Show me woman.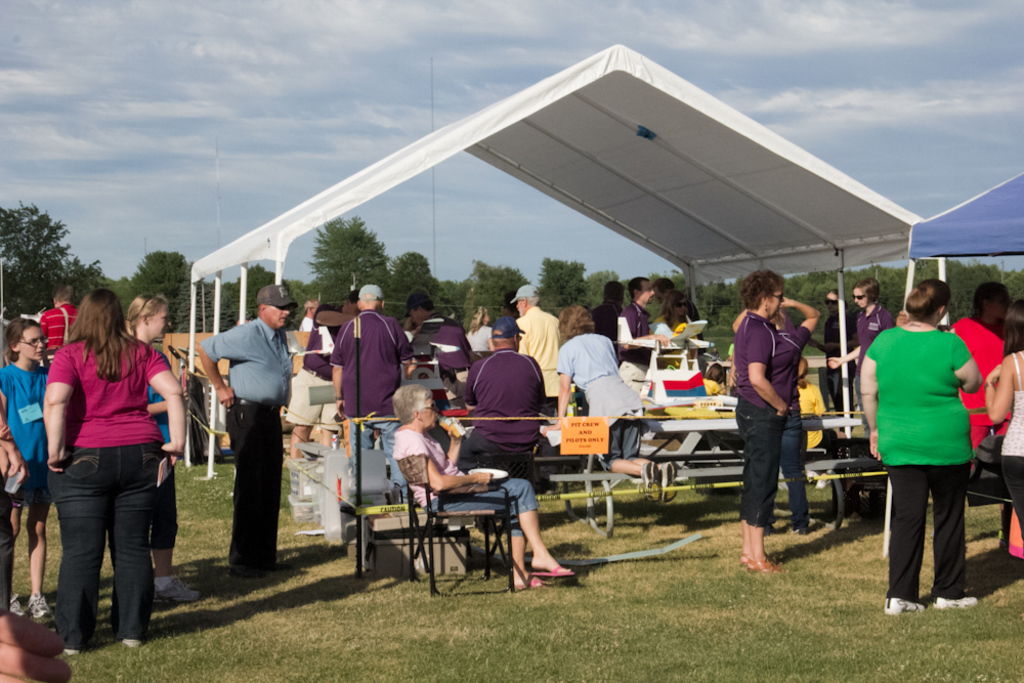
woman is here: {"left": 391, "top": 384, "right": 572, "bottom": 593}.
